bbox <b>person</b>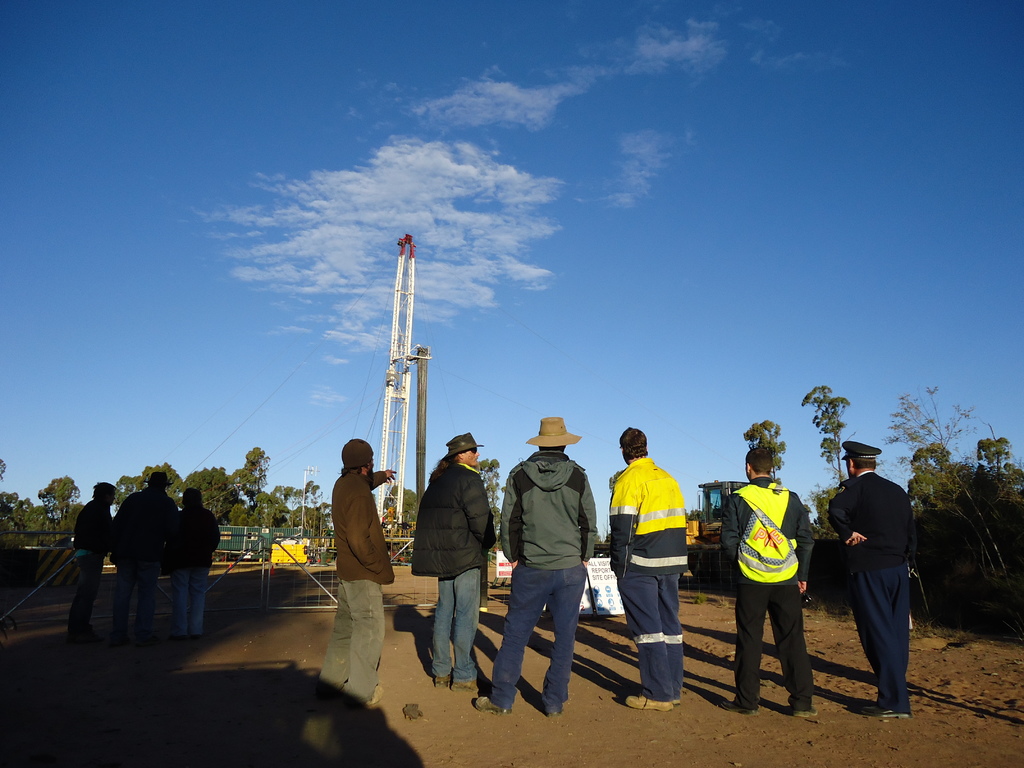
<bbox>616, 424, 685, 712</bbox>
